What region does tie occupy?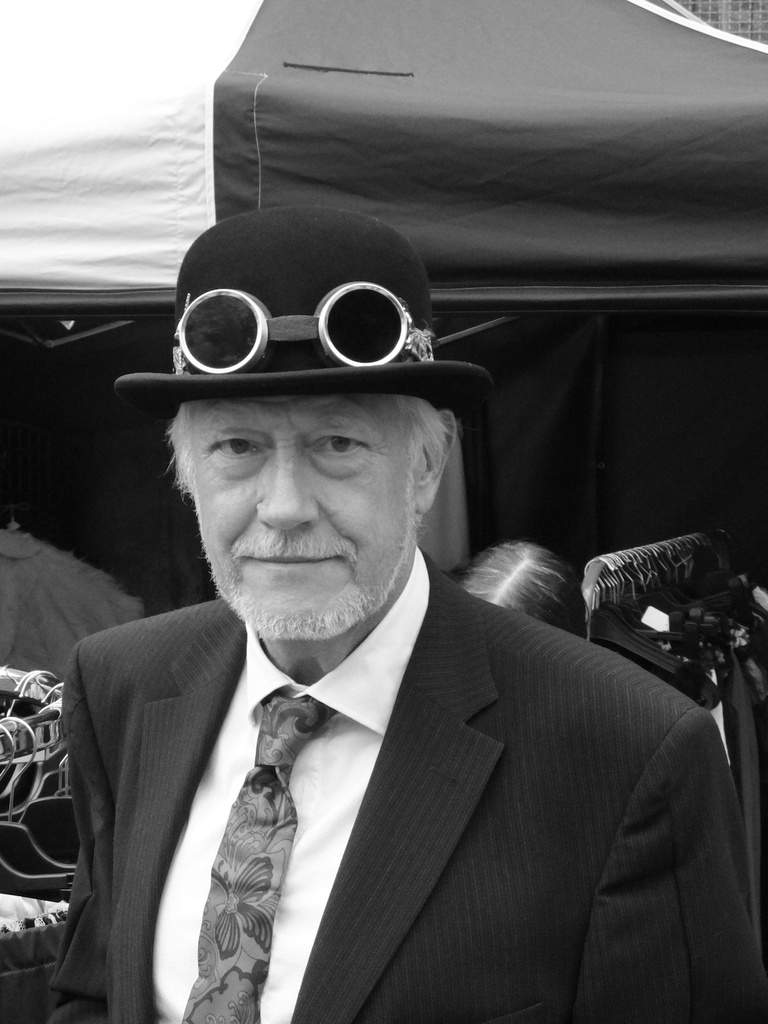
(176, 696, 333, 1023).
